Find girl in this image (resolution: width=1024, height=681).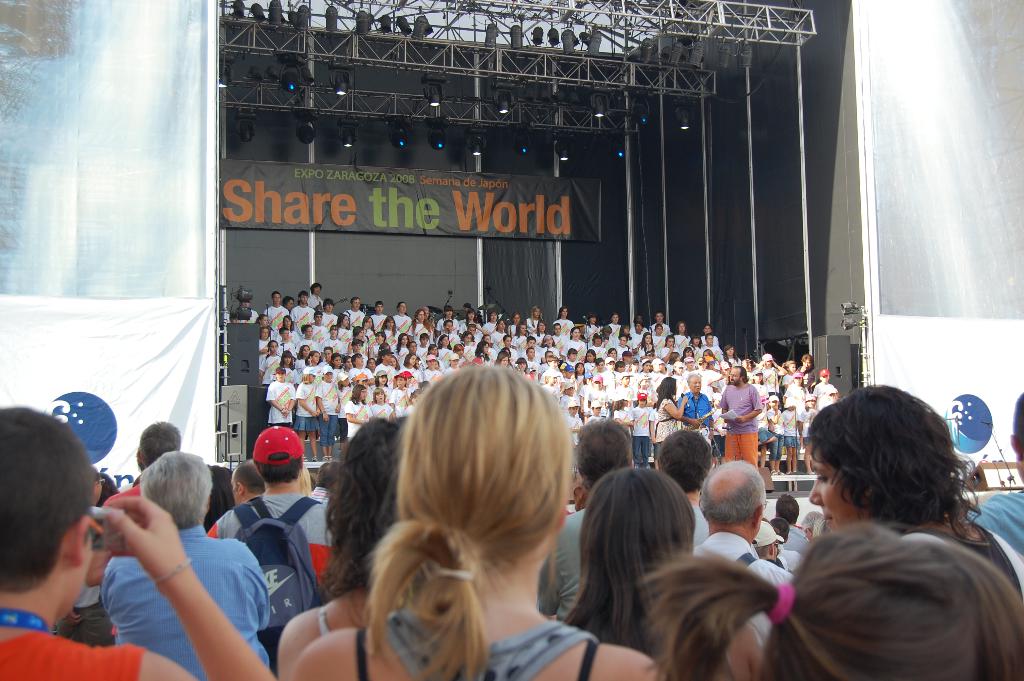
544 368 563 402.
